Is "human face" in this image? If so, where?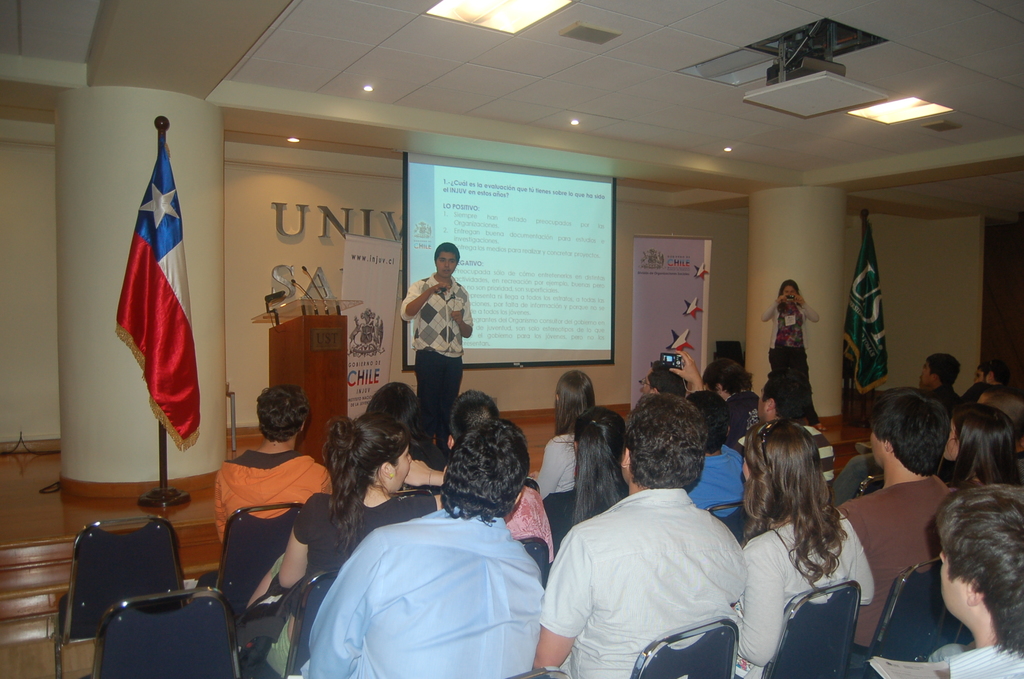
Yes, at left=923, top=365, right=932, bottom=382.
